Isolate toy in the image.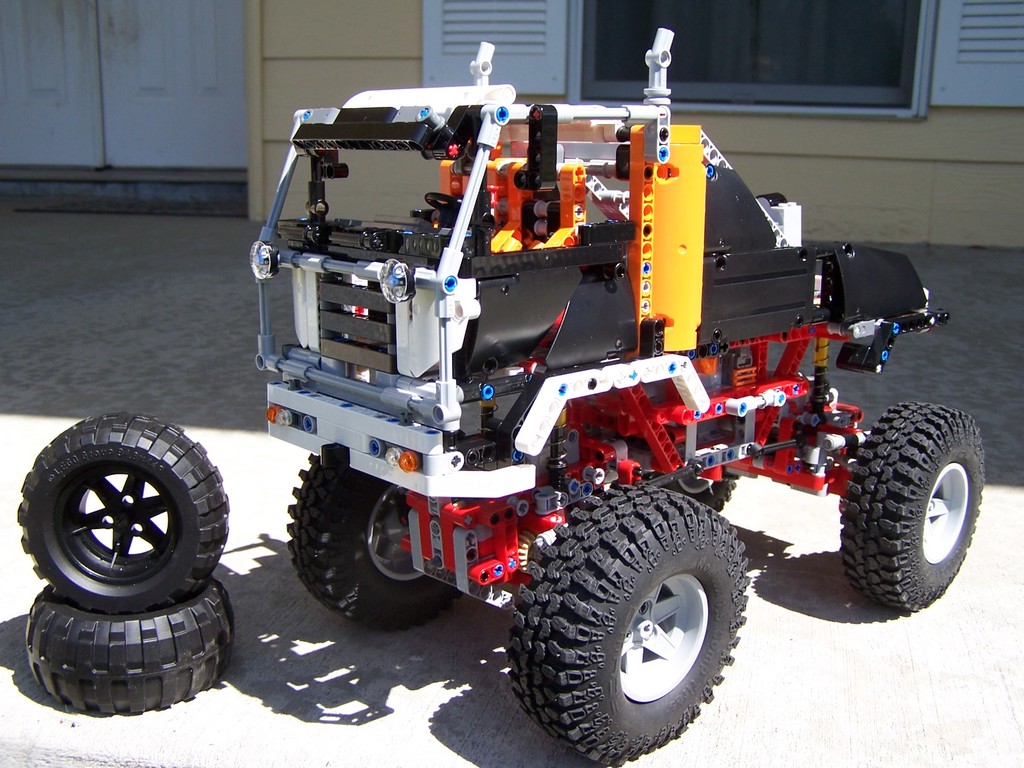
Isolated region: [left=246, top=38, right=994, bottom=767].
